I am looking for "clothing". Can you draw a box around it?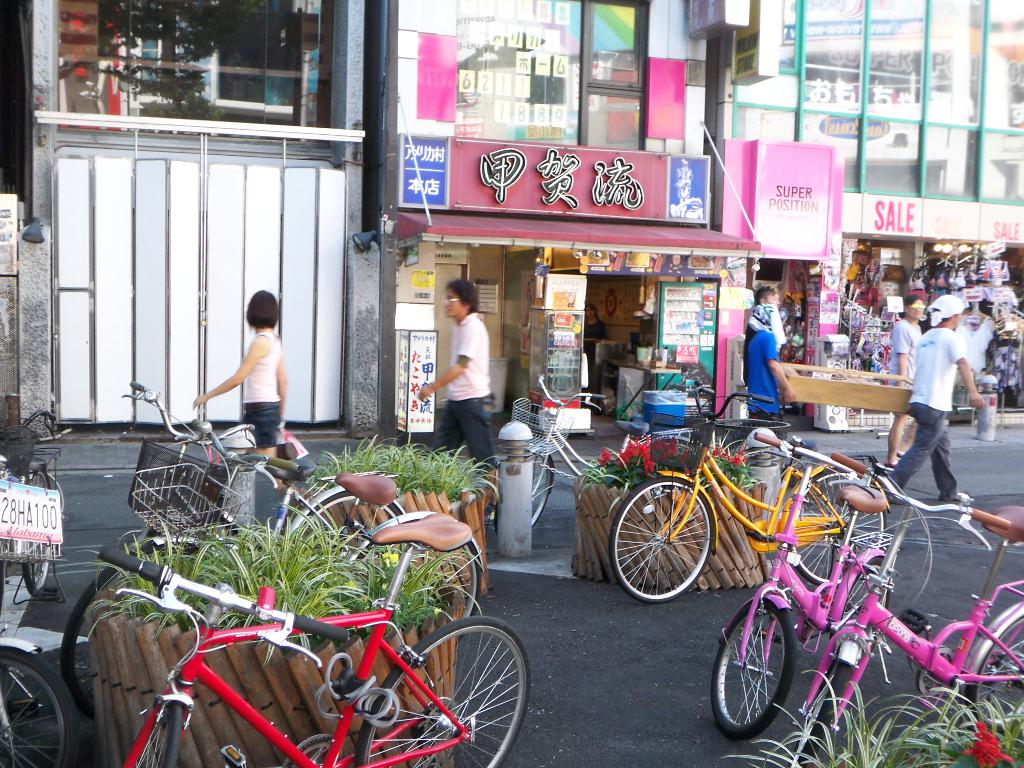
Sure, the bounding box is left=246, top=330, right=280, bottom=449.
